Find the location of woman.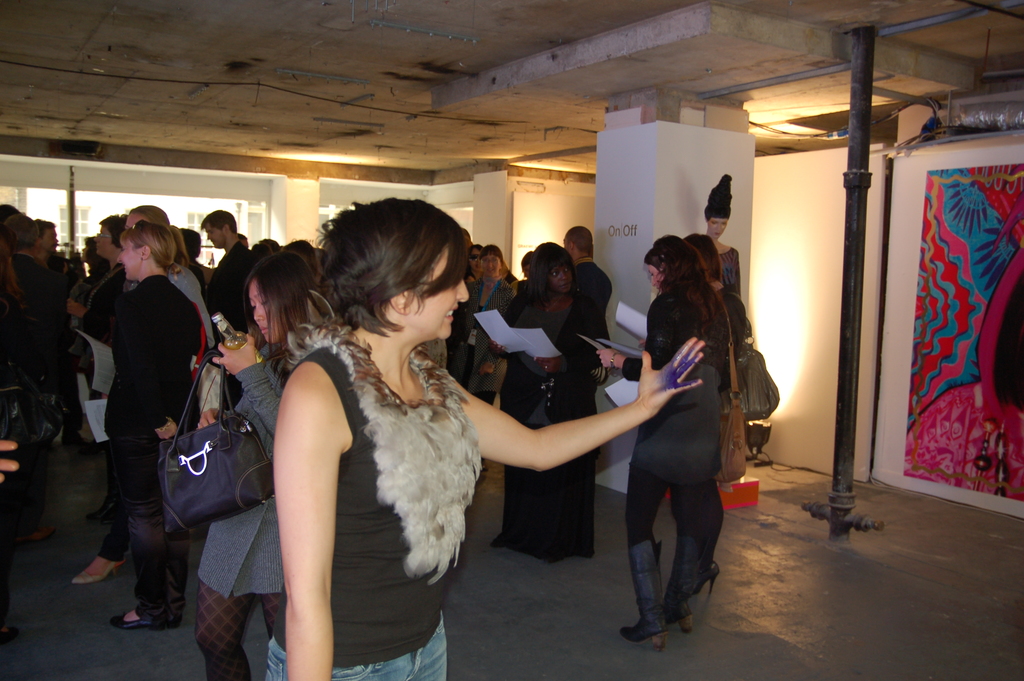
Location: rect(590, 231, 737, 654).
